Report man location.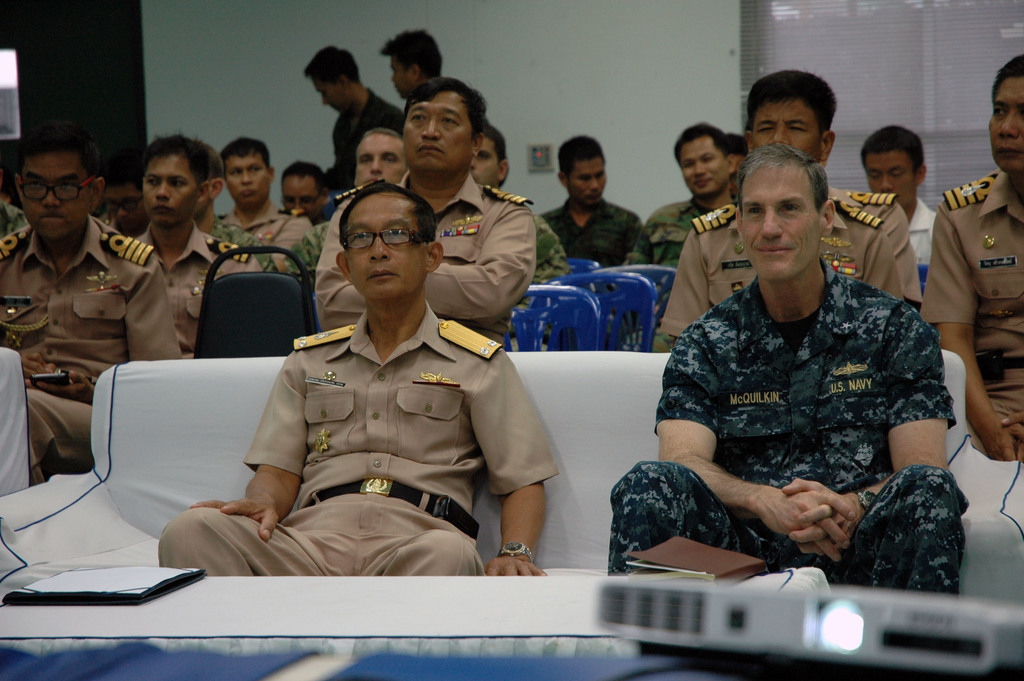
Report: (863,120,945,275).
